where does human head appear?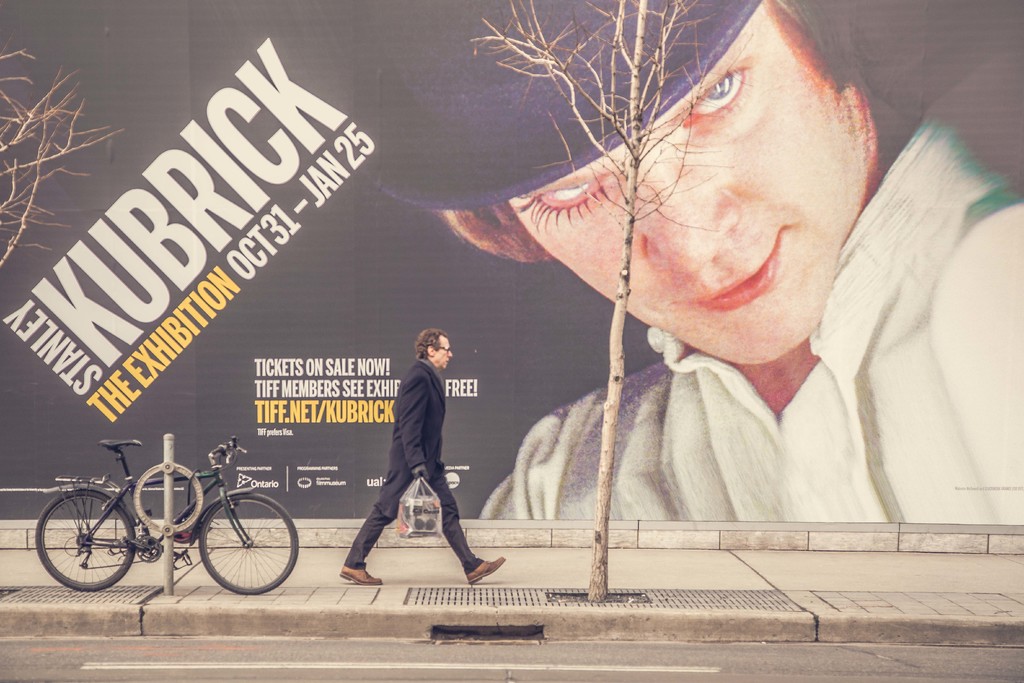
Appears at x1=412 y1=327 x2=455 y2=370.
